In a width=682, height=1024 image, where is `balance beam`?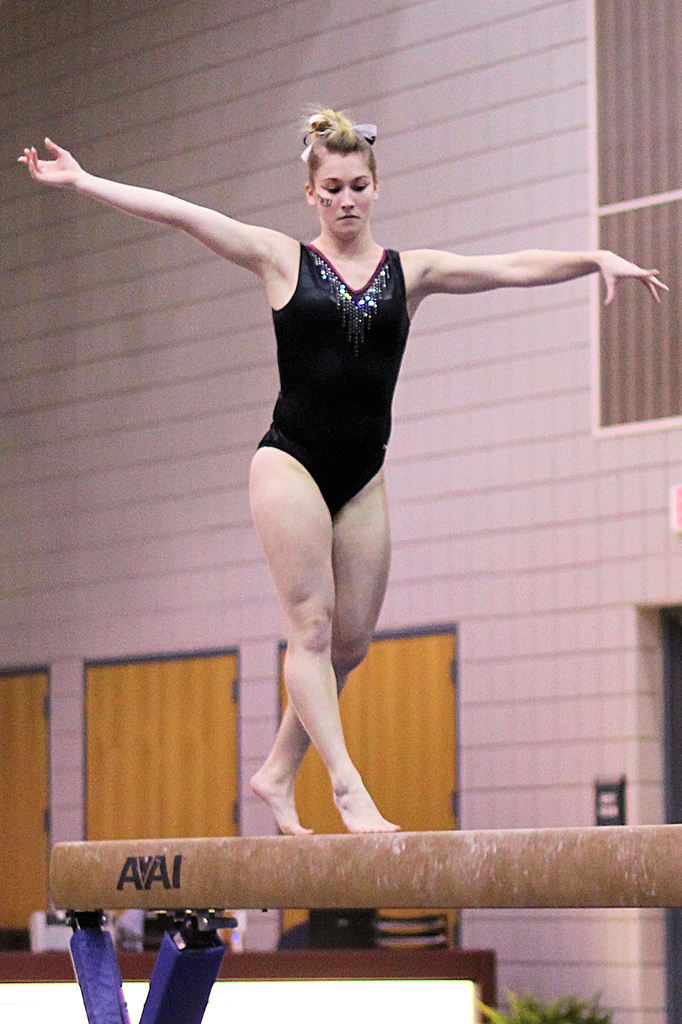
x1=48 y1=825 x2=681 y2=911.
